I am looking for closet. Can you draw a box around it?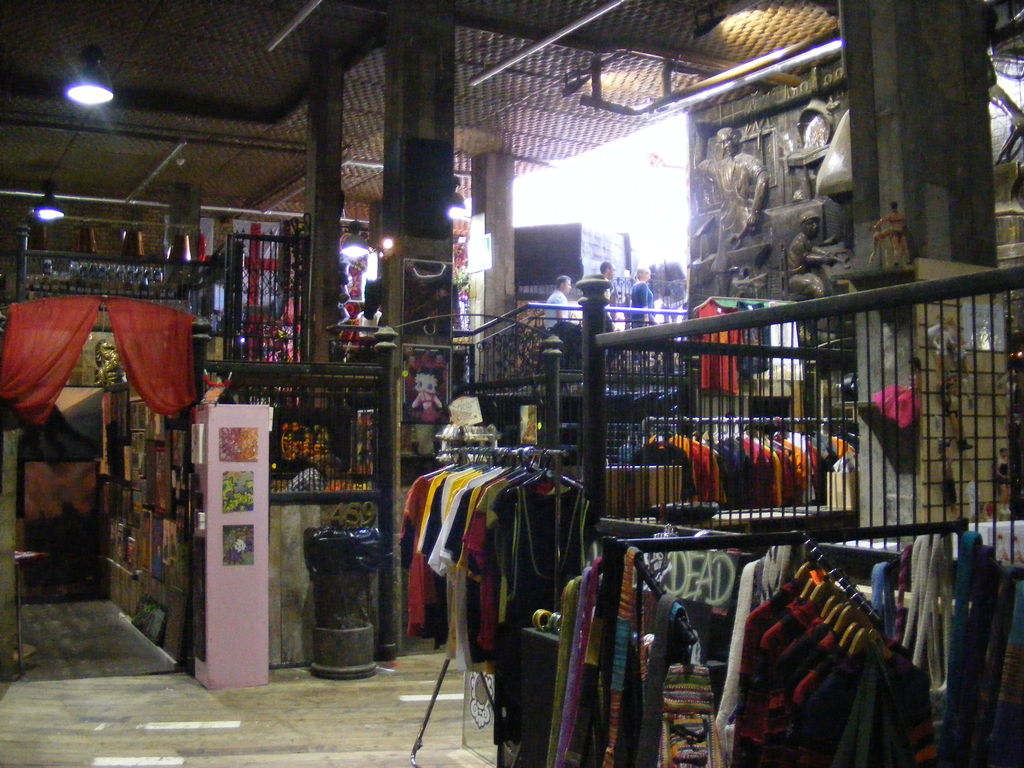
Sure, the bounding box is bbox(409, 447, 586, 767).
